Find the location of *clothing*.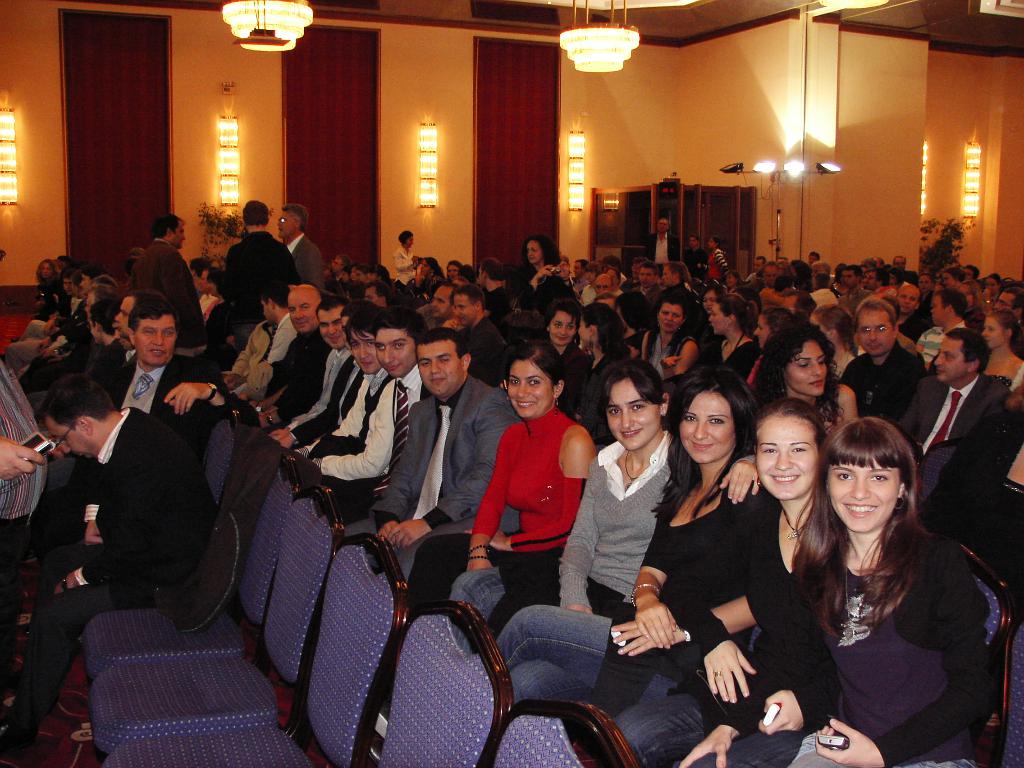
Location: <region>523, 270, 577, 310</region>.
